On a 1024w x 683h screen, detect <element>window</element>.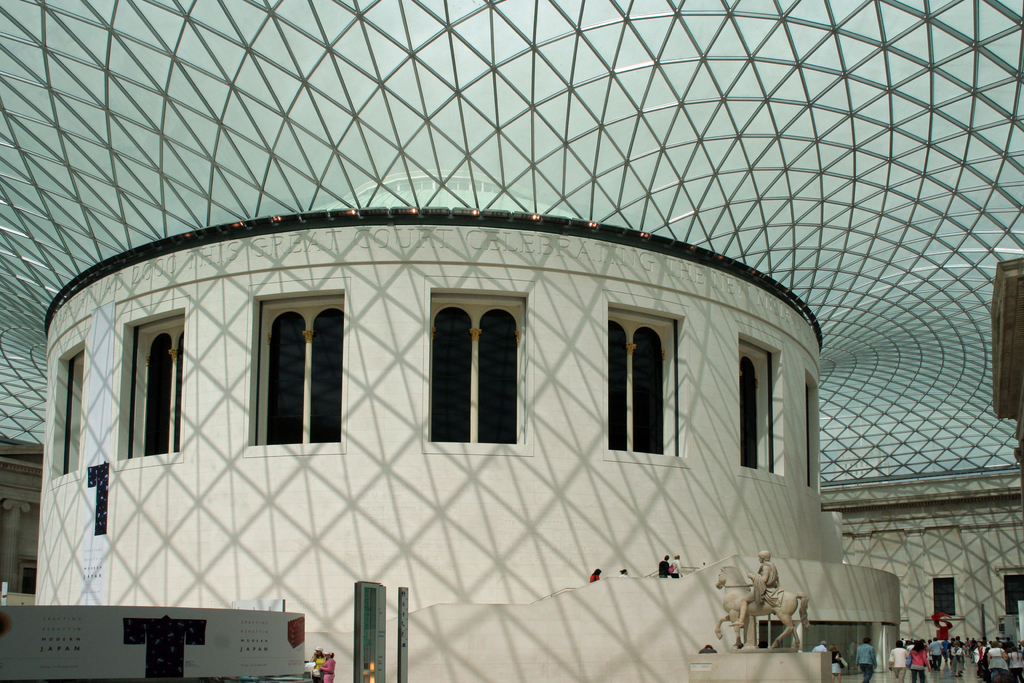
[934,579,956,617].
